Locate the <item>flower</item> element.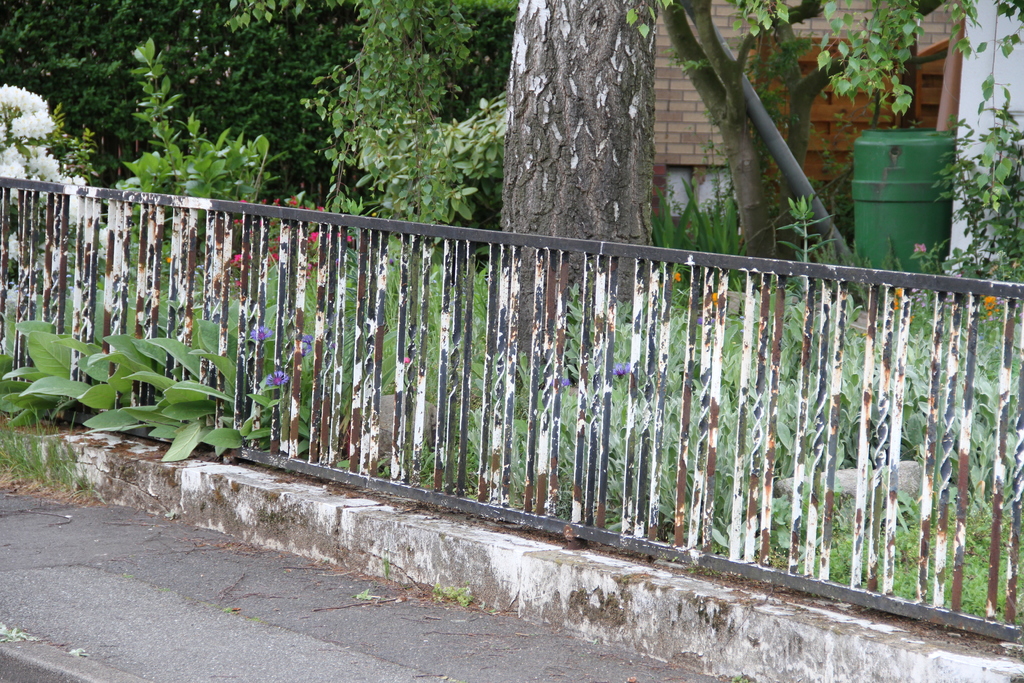
Element bbox: bbox=[261, 370, 289, 387].
